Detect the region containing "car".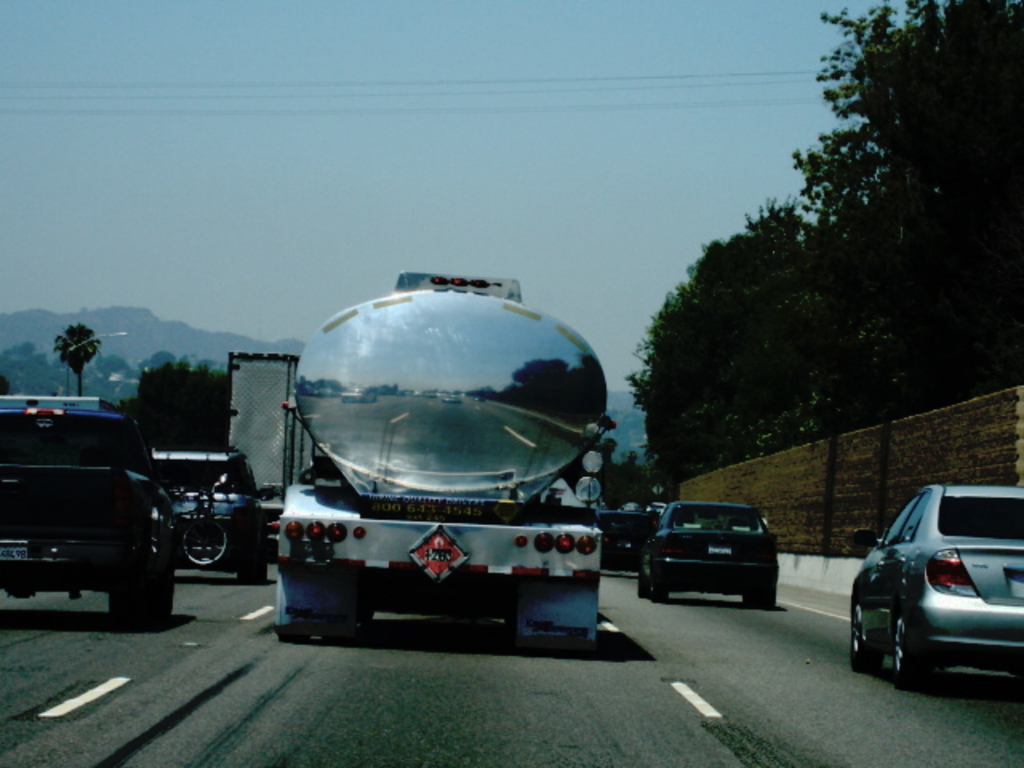
detection(602, 506, 659, 566).
